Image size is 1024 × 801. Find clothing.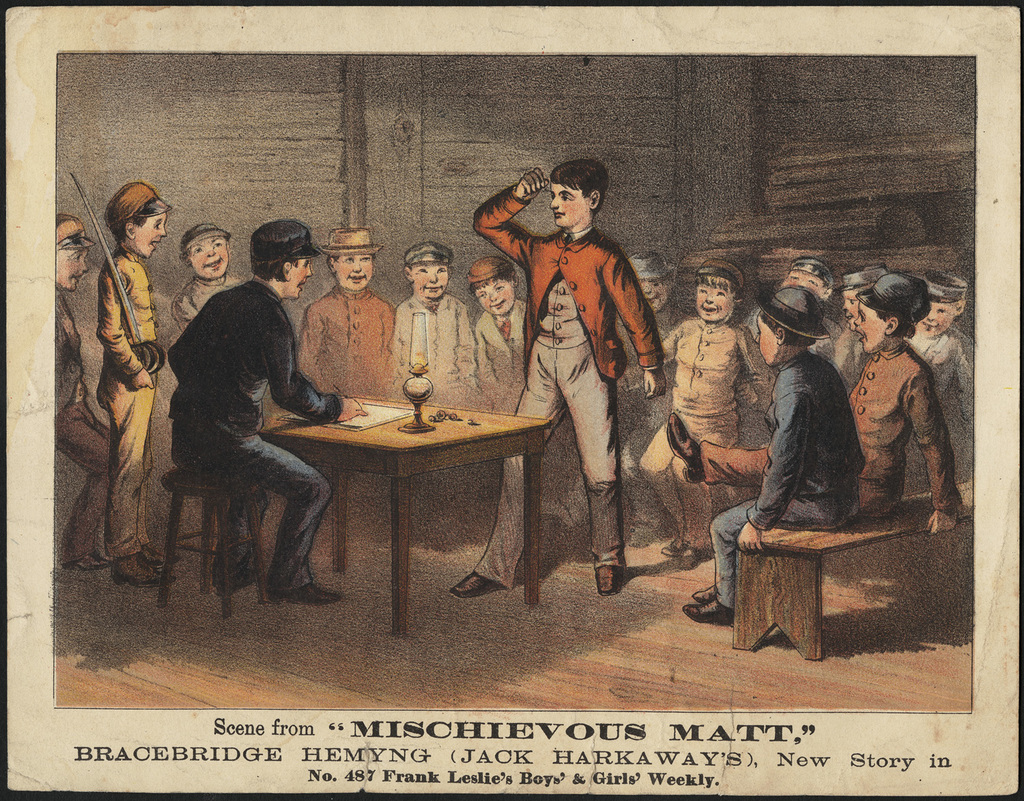
153,275,240,367.
